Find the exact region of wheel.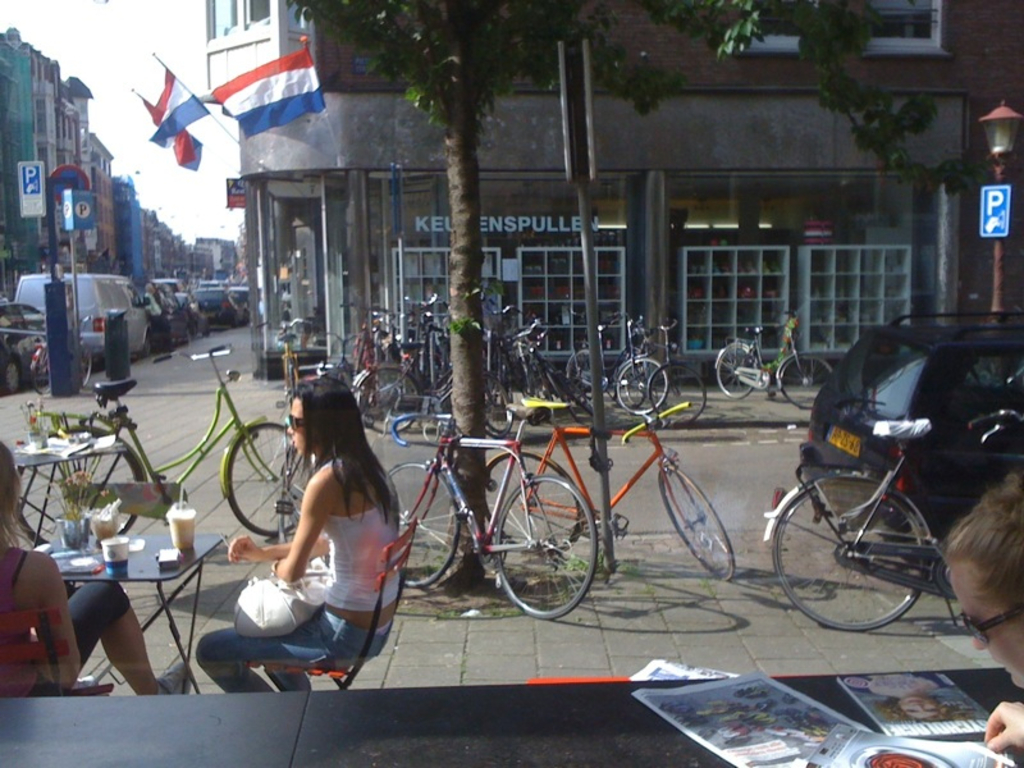
Exact region: box=[29, 348, 54, 397].
